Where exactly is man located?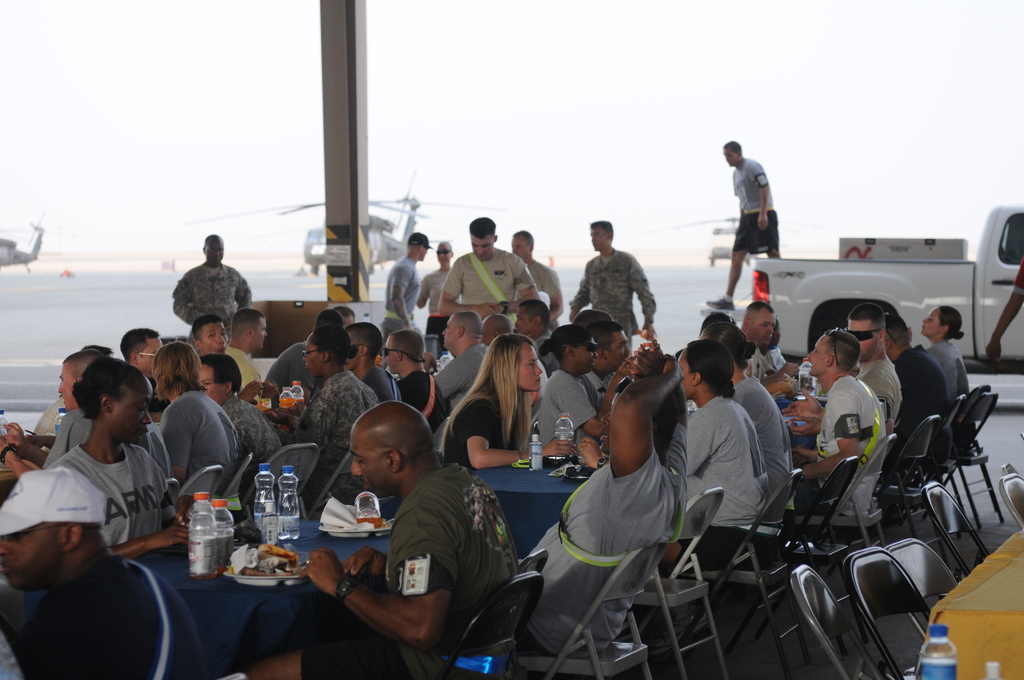
Its bounding box is x1=315, y1=400, x2=520, y2=661.
